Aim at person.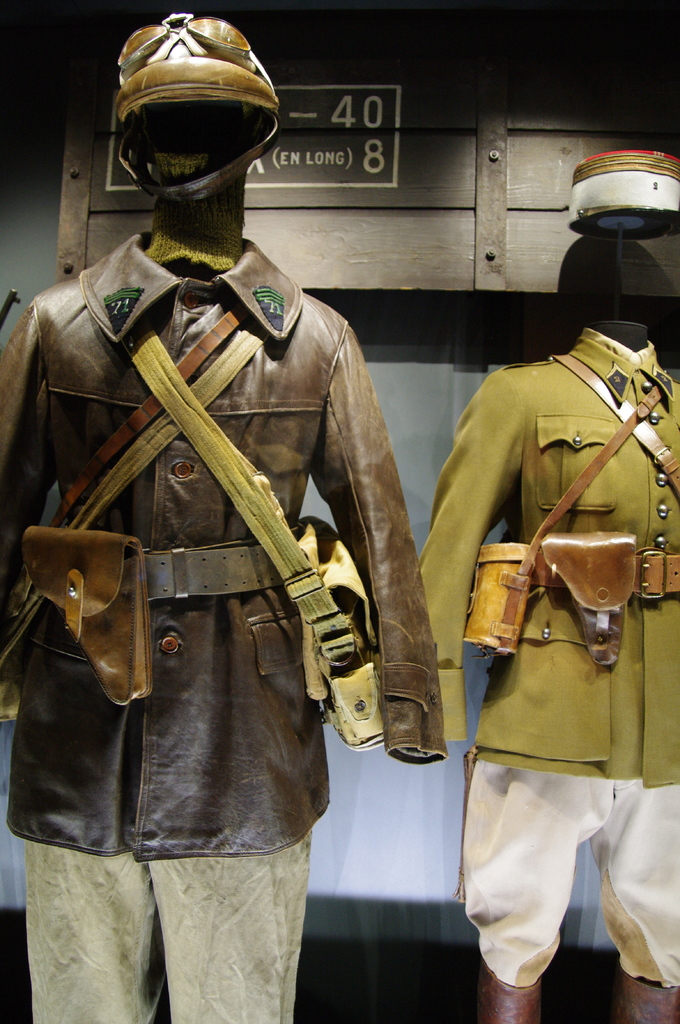
Aimed at select_region(432, 230, 679, 1023).
